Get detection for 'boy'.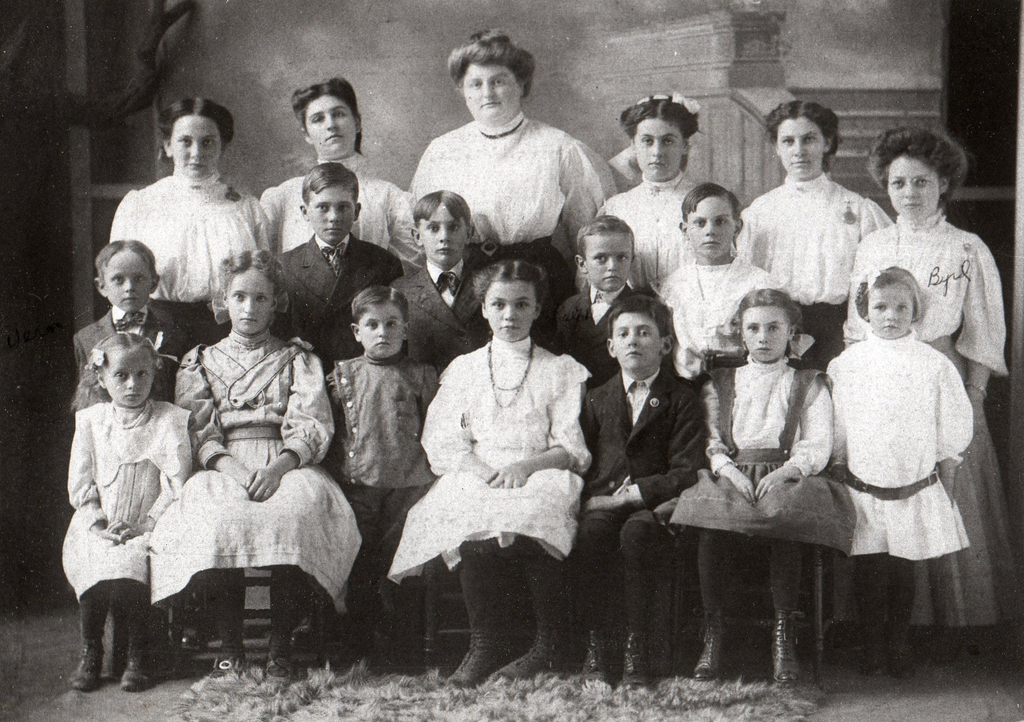
Detection: <region>660, 189, 779, 337</region>.
